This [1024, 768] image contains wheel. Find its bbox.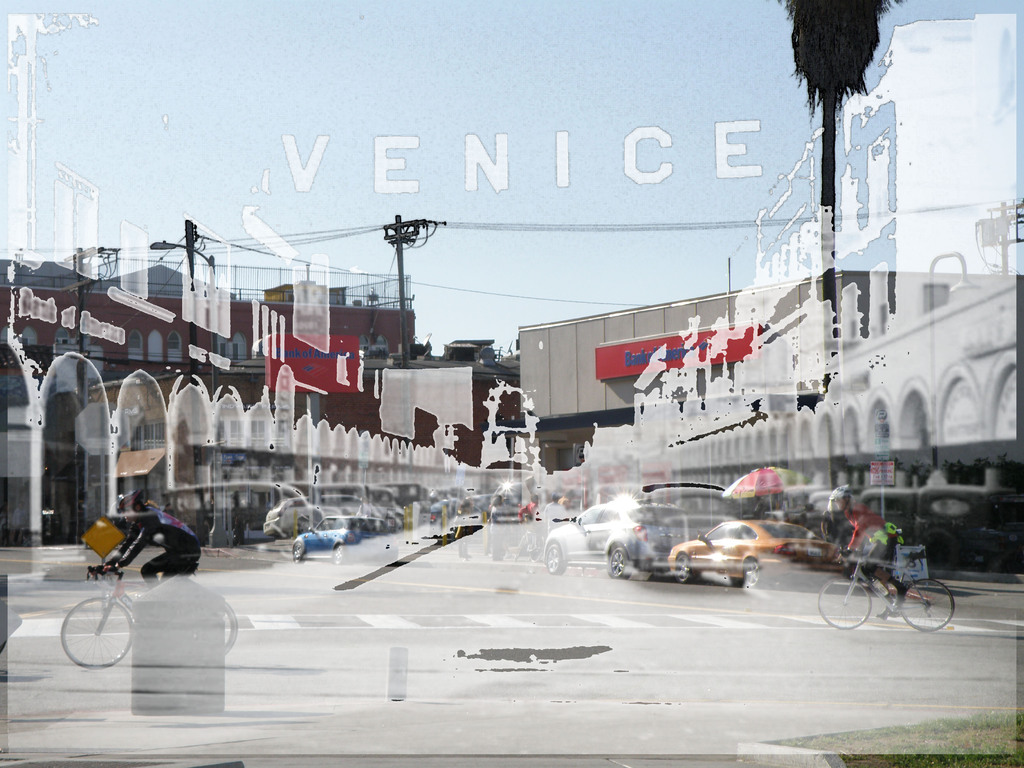
rect(221, 596, 236, 656).
